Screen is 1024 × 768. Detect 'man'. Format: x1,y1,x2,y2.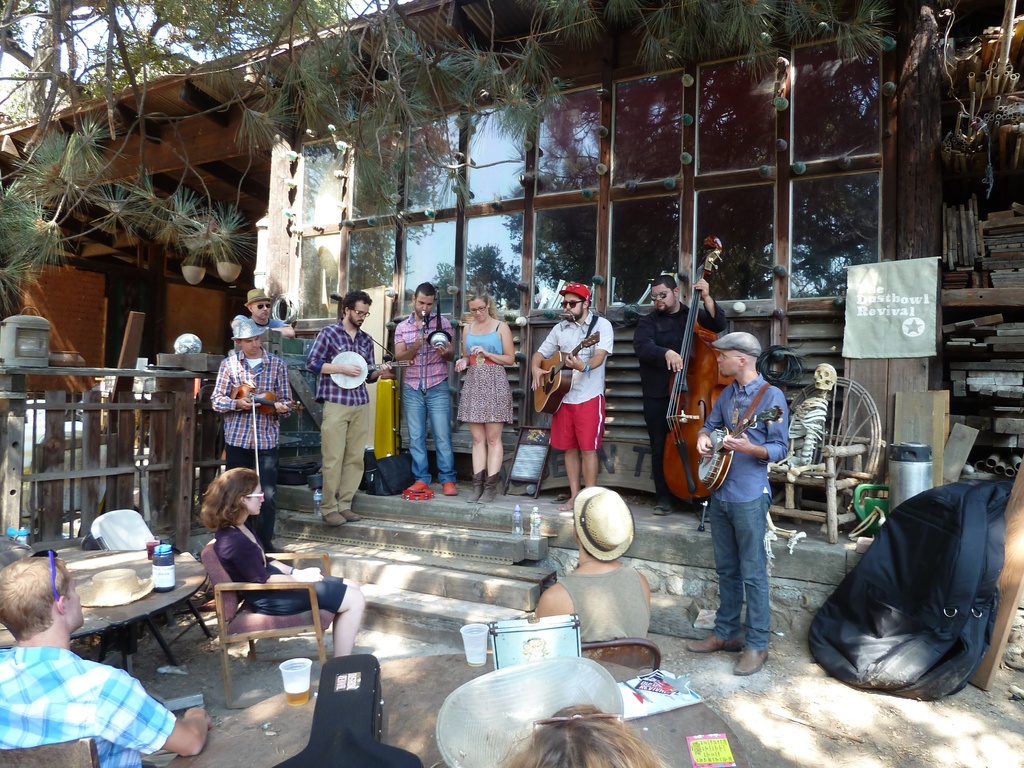
307,291,378,527.
